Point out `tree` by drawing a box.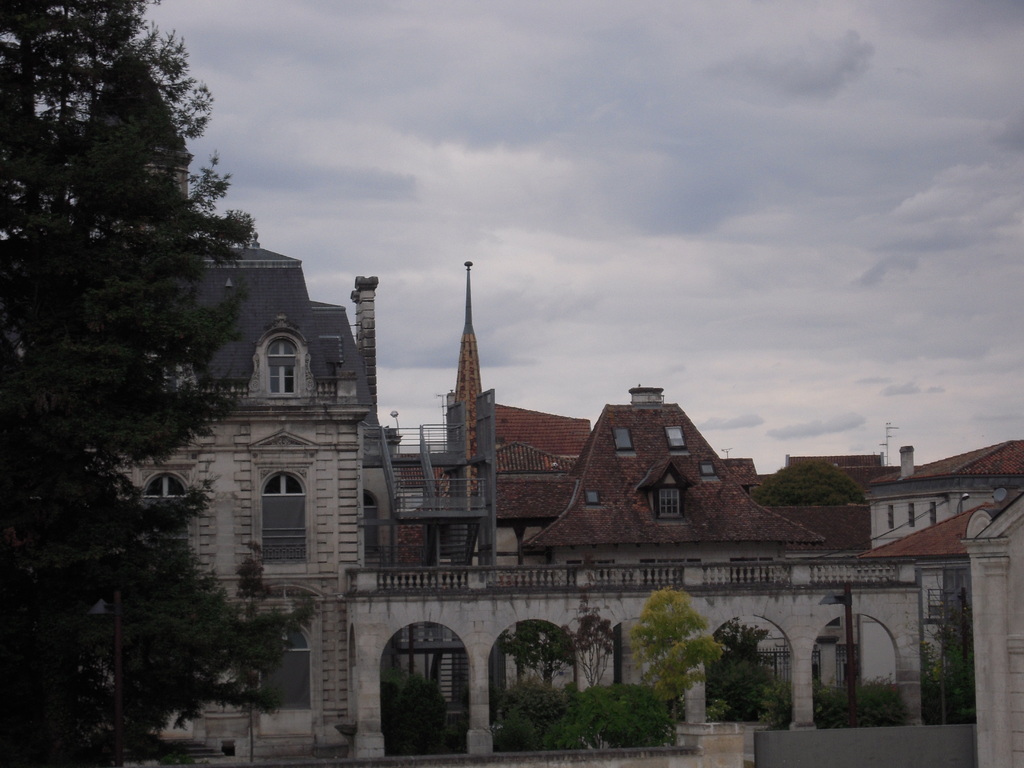
pyautogui.locateOnScreen(568, 600, 612, 691).
